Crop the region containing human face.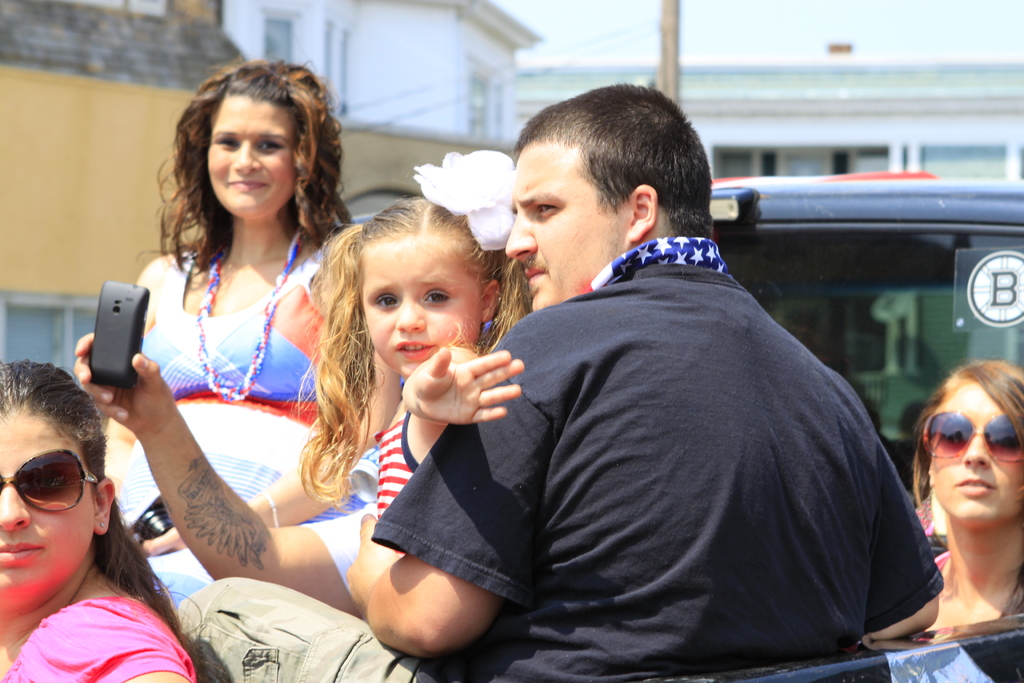
Crop region: x1=361, y1=236, x2=479, y2=373.
